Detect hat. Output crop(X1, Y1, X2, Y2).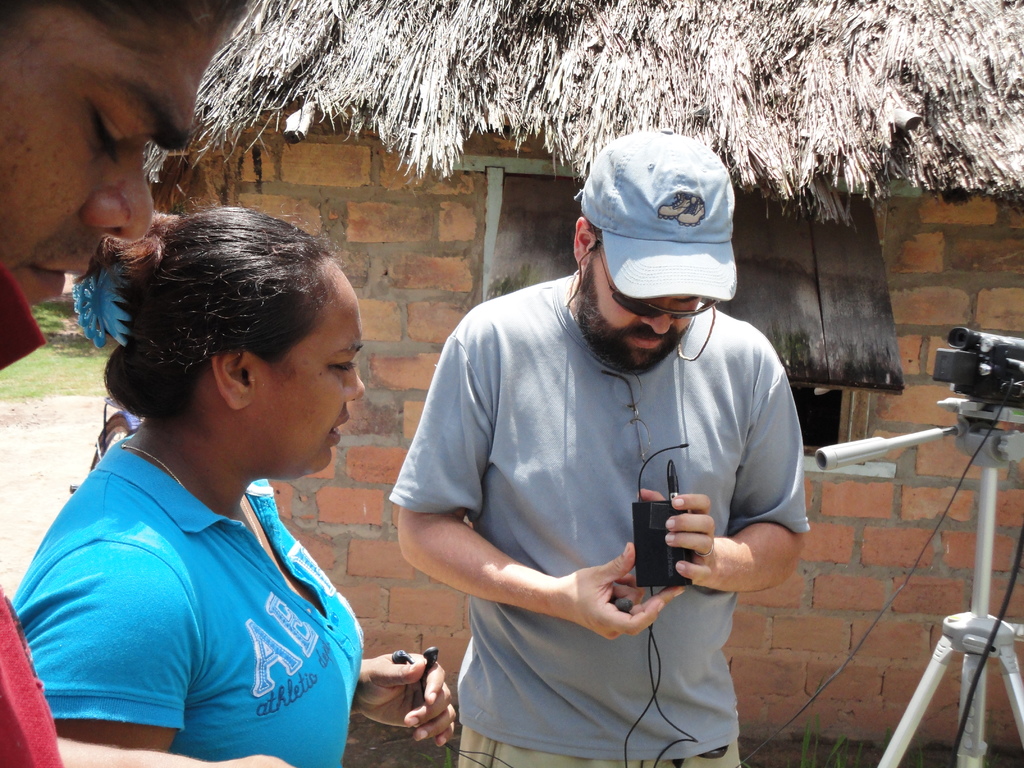
crop(580, 125, 735, 308).
